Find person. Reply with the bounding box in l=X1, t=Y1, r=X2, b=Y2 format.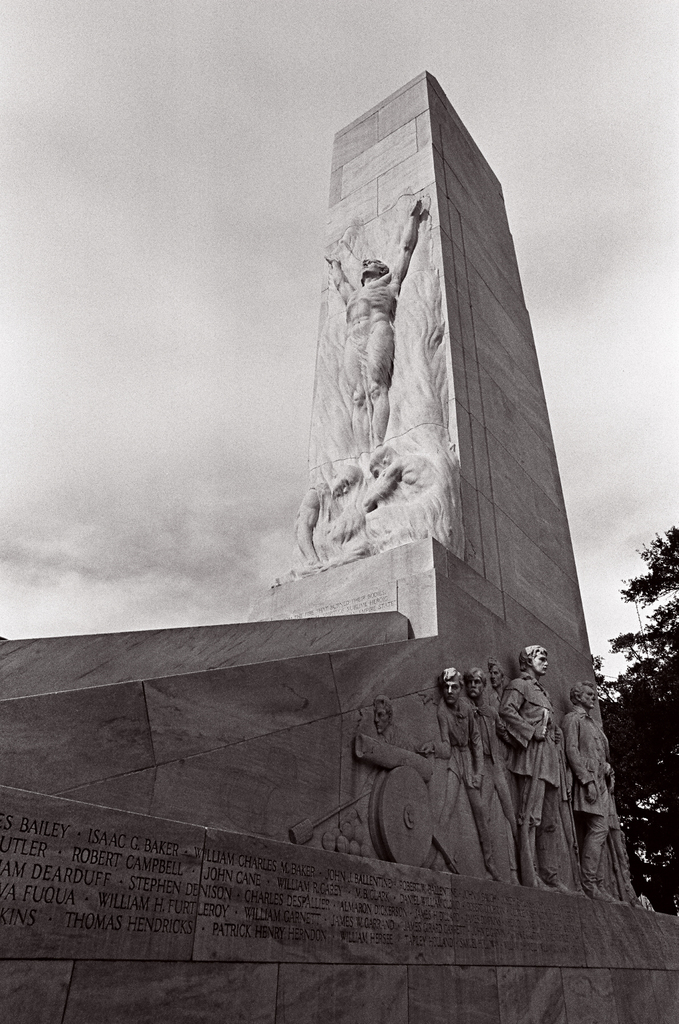
l=326, t=204, r=425, b=460.
